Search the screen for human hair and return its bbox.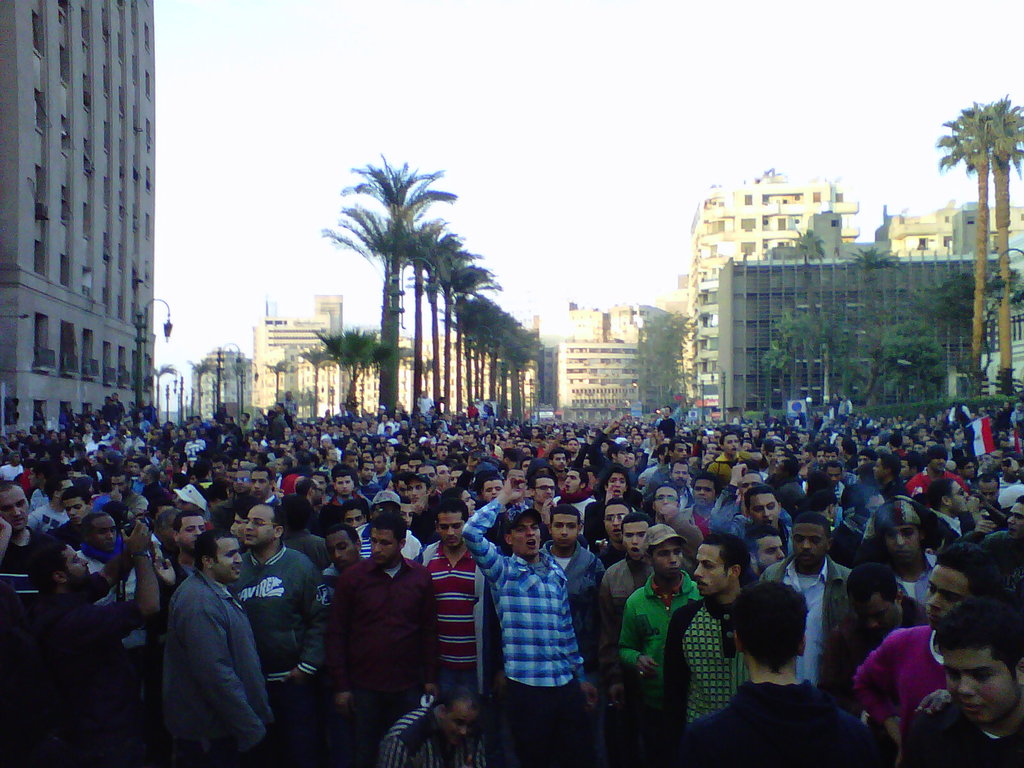
Found: x1=431, y1=497, x2=468, y2=524.
